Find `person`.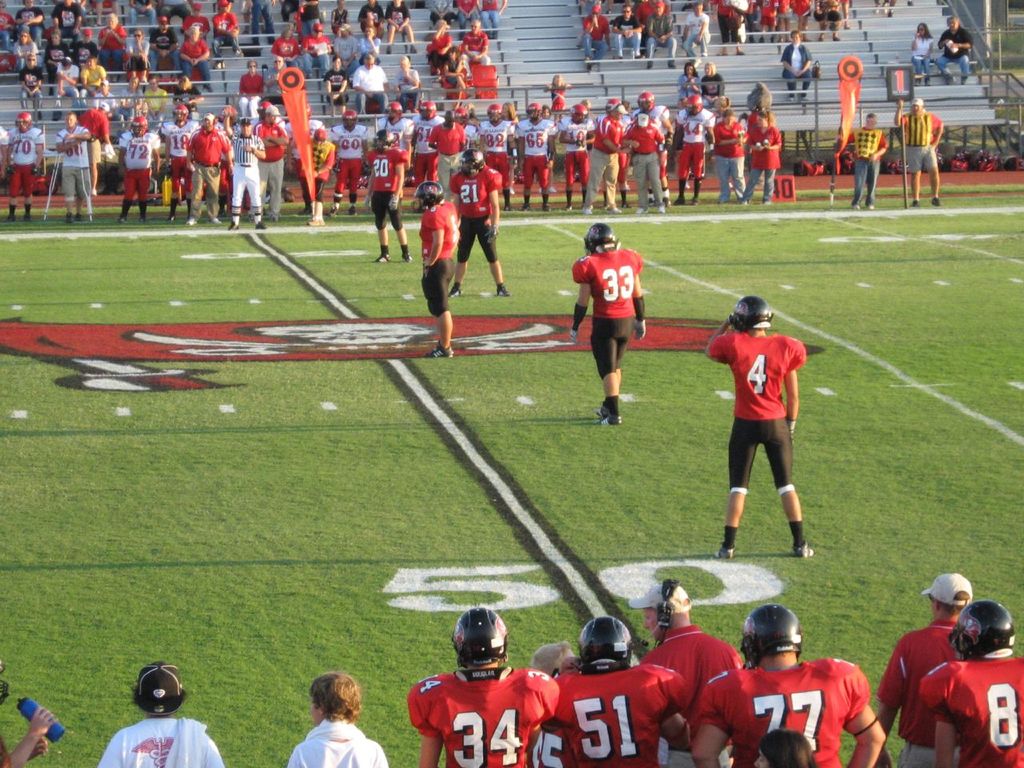
detection(352, 53, 391, 113).
